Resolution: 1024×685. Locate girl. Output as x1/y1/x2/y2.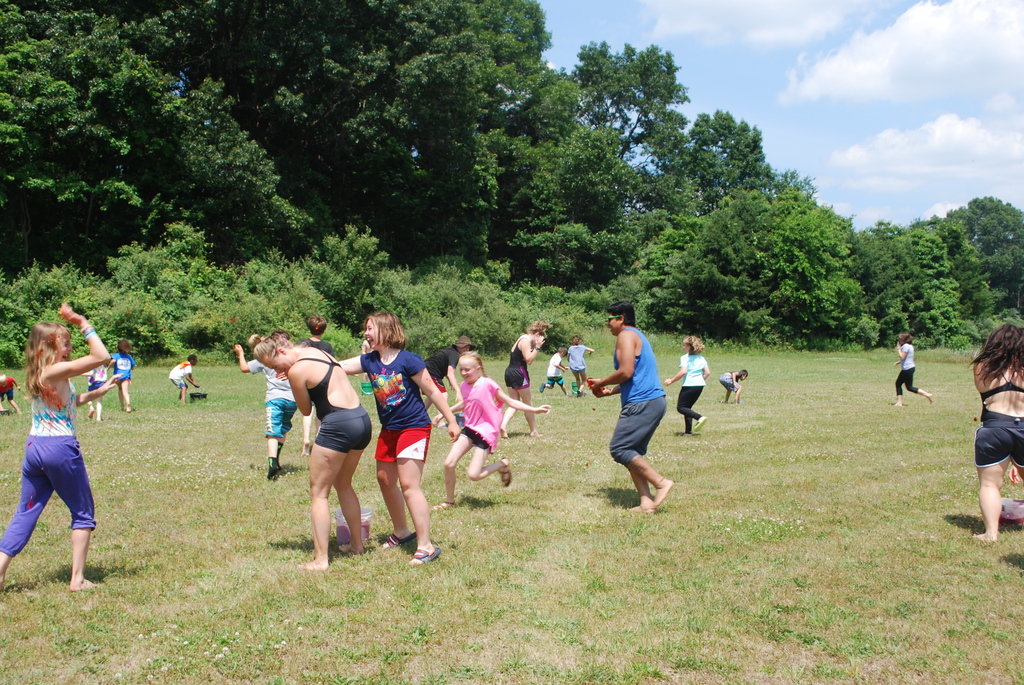
252/332/374/568.
